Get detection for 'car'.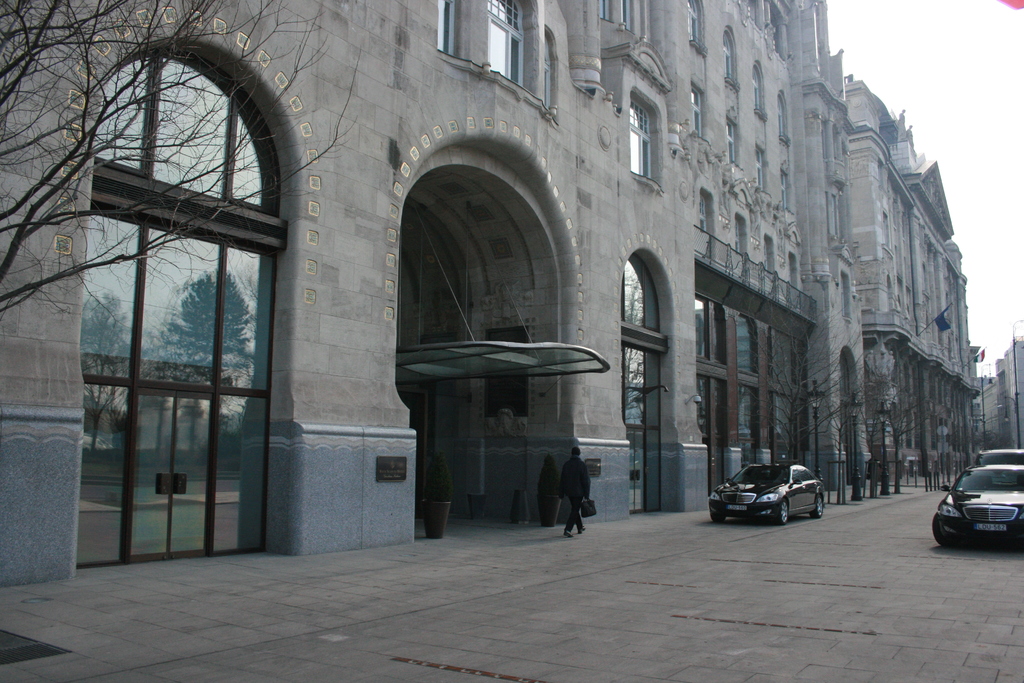
Detection: Rect(707, 463, 824, 525).
